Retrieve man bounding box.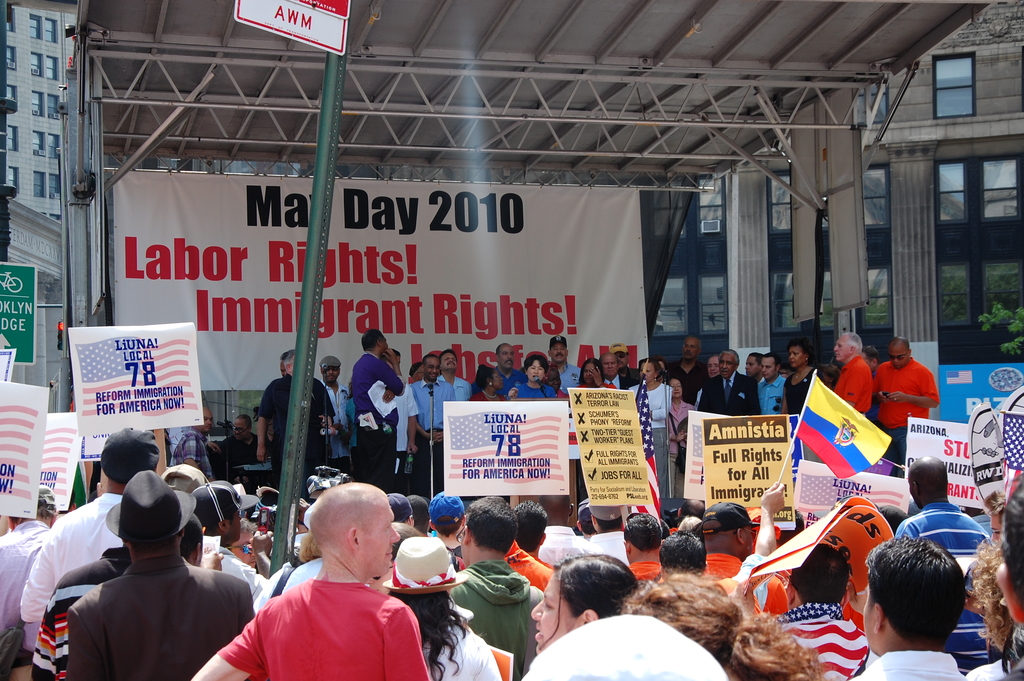
Bounding box: (x1=320, y1=353, x2=354, y2=473).
